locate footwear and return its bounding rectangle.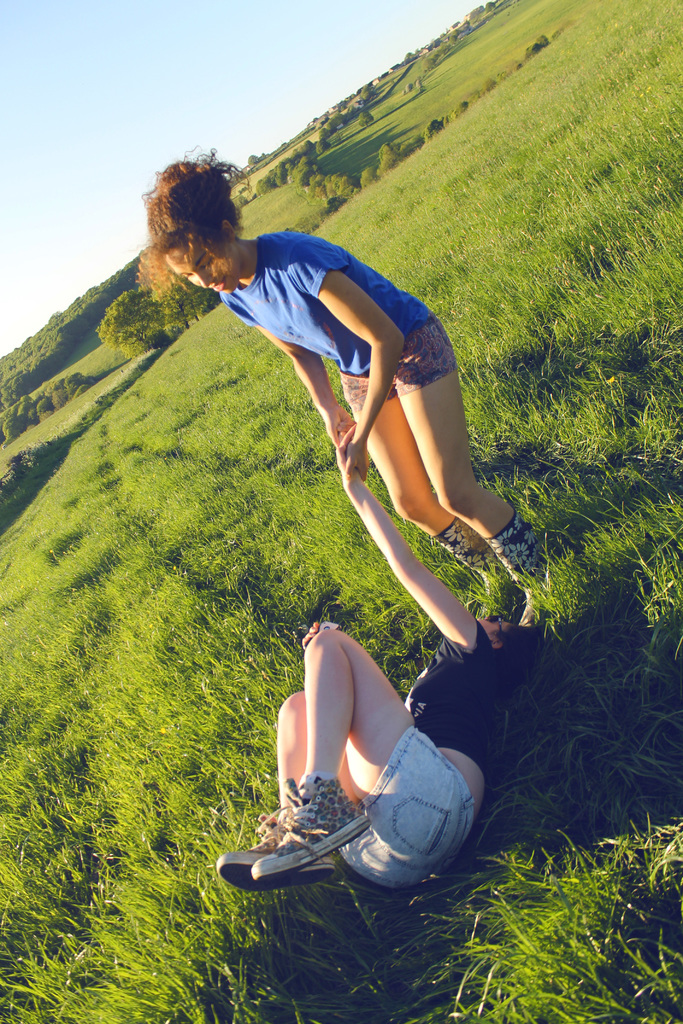
pyautogui.locateOnScreen(427, 522, 507, 588).
